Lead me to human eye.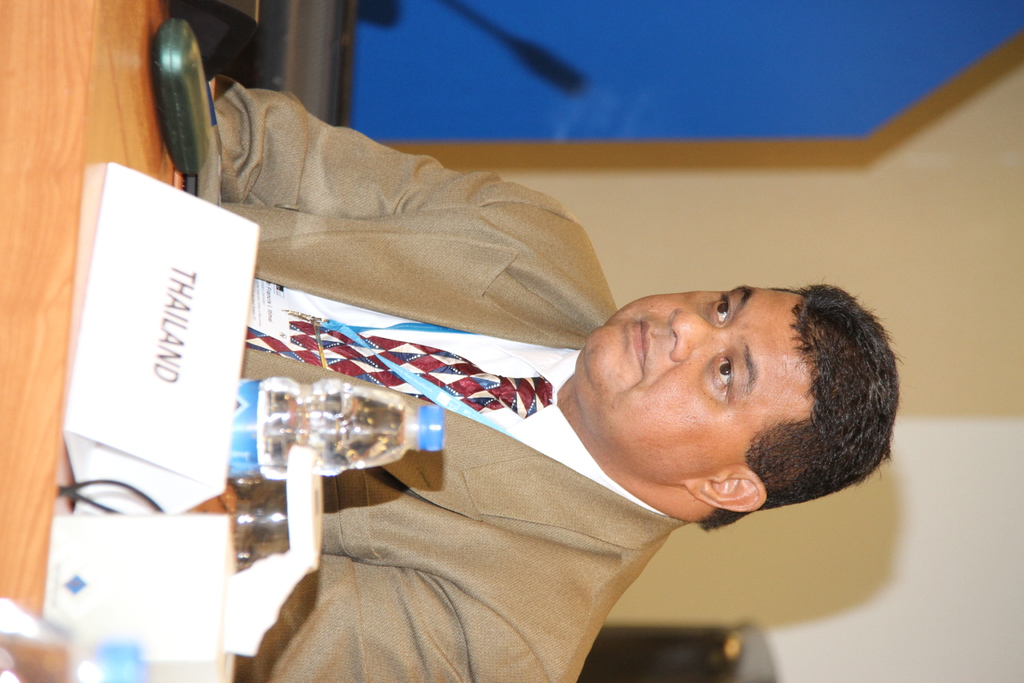
Lead to [711,349,739,387].
